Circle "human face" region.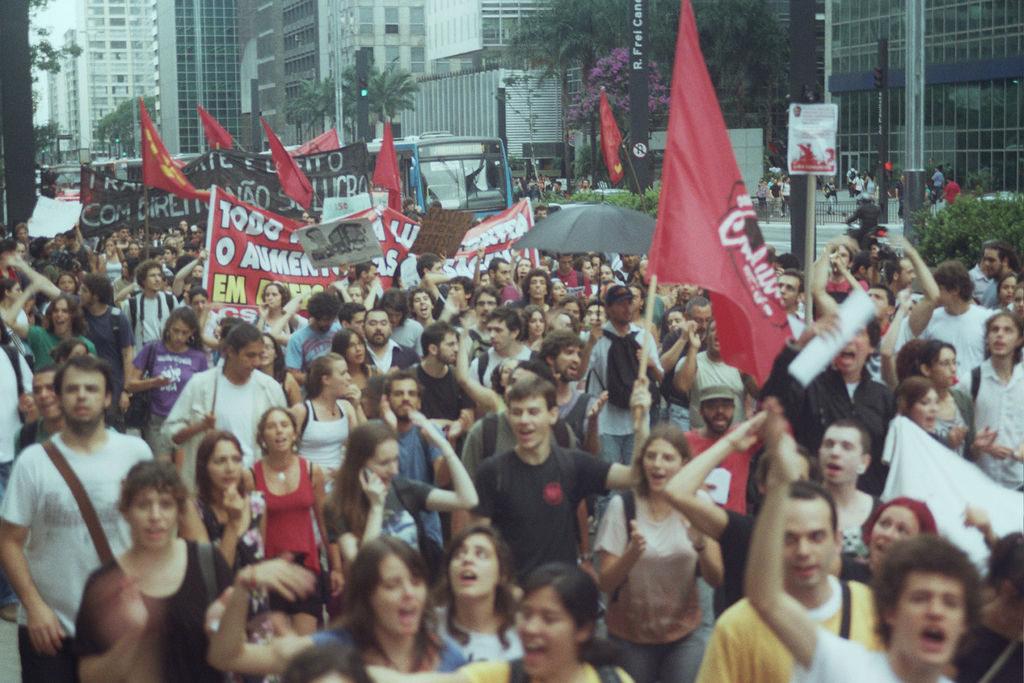
Region: crop(449, 527, 499, 596).
